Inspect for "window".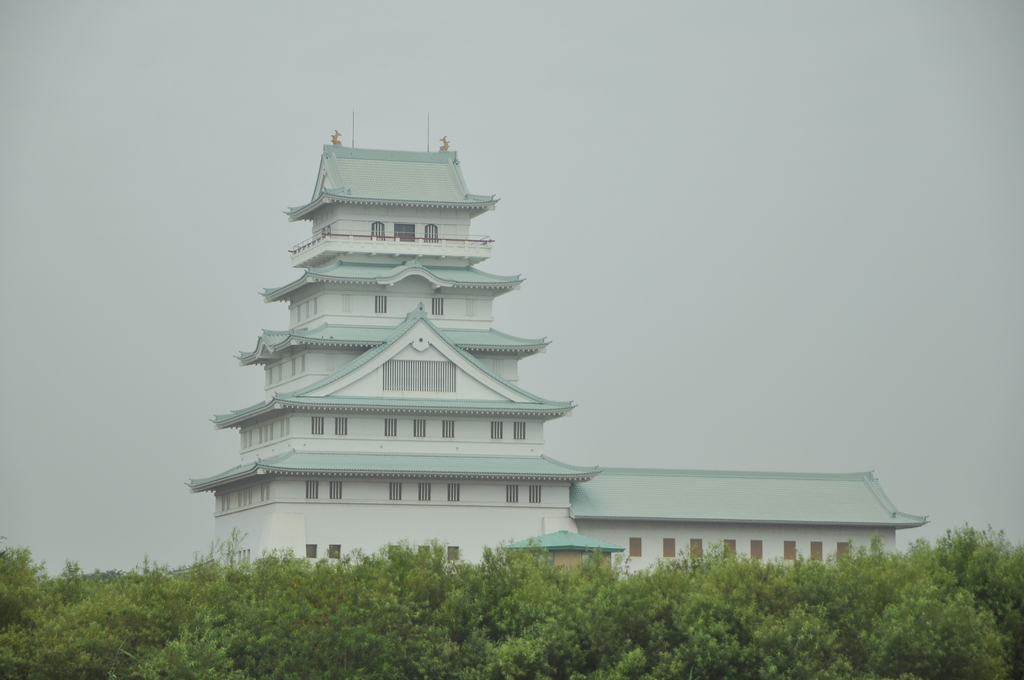
Inspection: (387, 417, 398, 437).
